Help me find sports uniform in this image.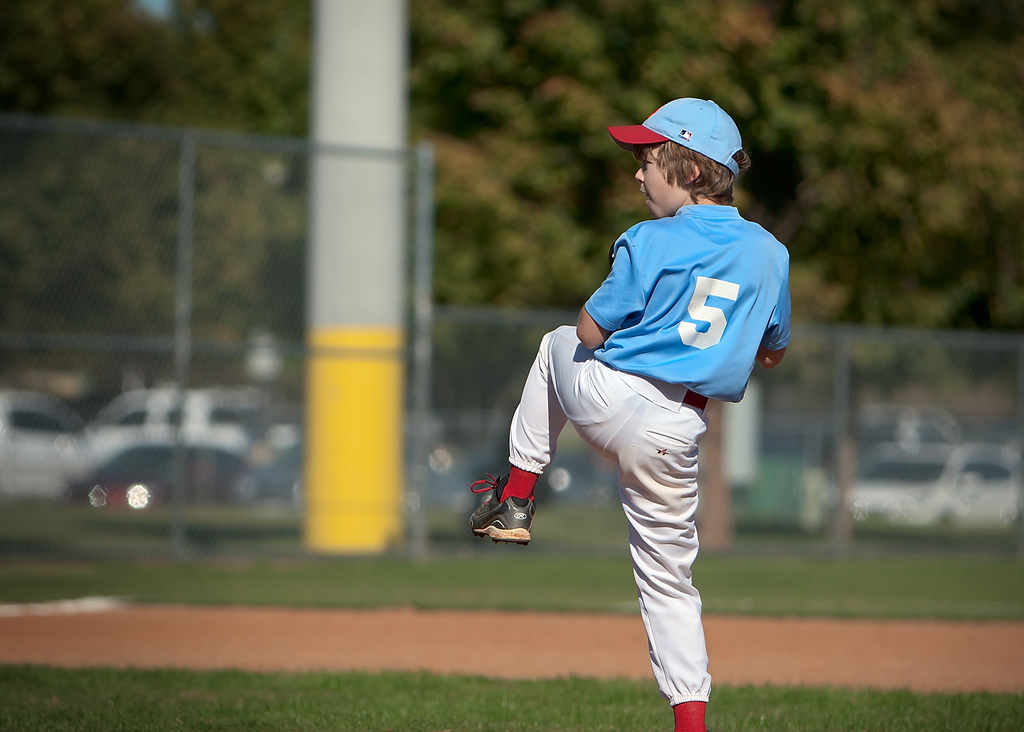
Found it: 489,115,812,694.
